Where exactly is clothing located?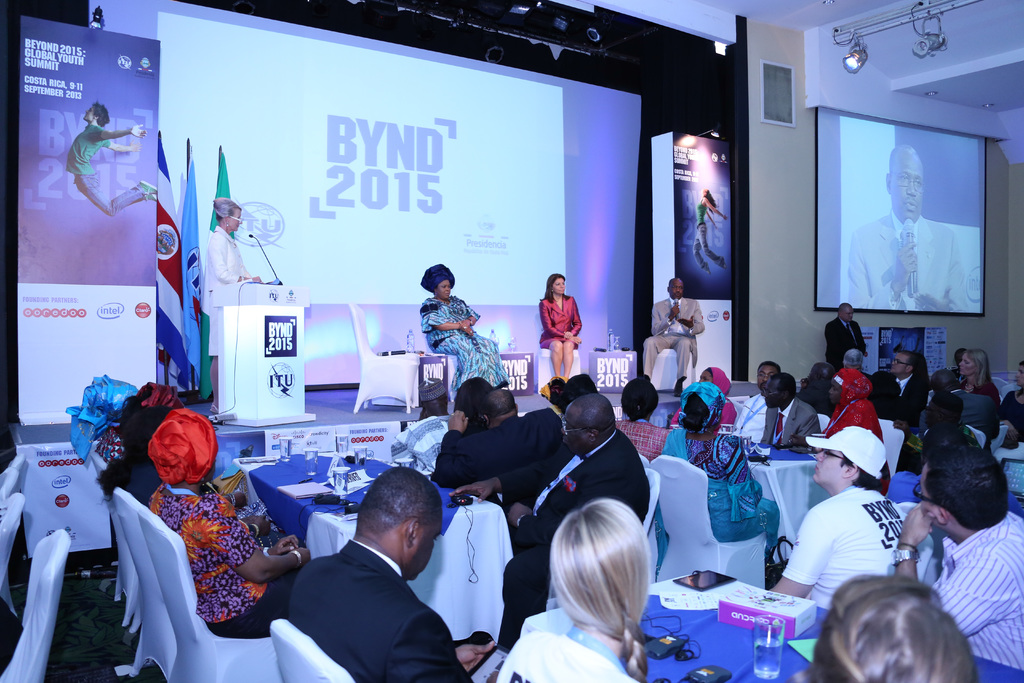
Its bounding box is x1=922, y1=498, x2=1023, y2=680.
